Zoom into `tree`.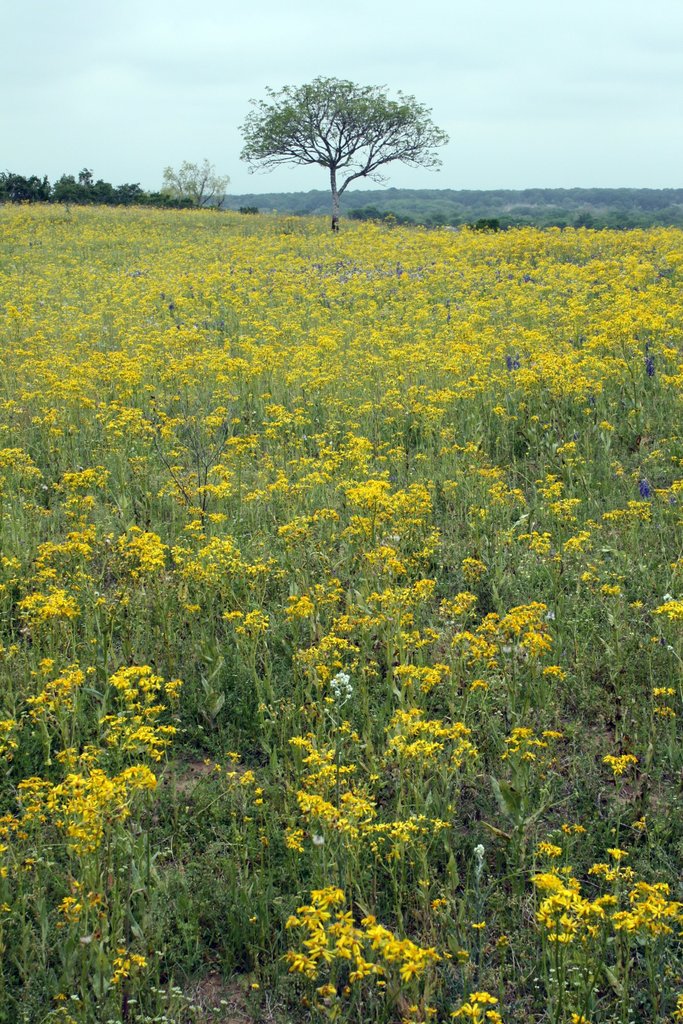
Zoom target: detection(221, 54, 450, 225).
